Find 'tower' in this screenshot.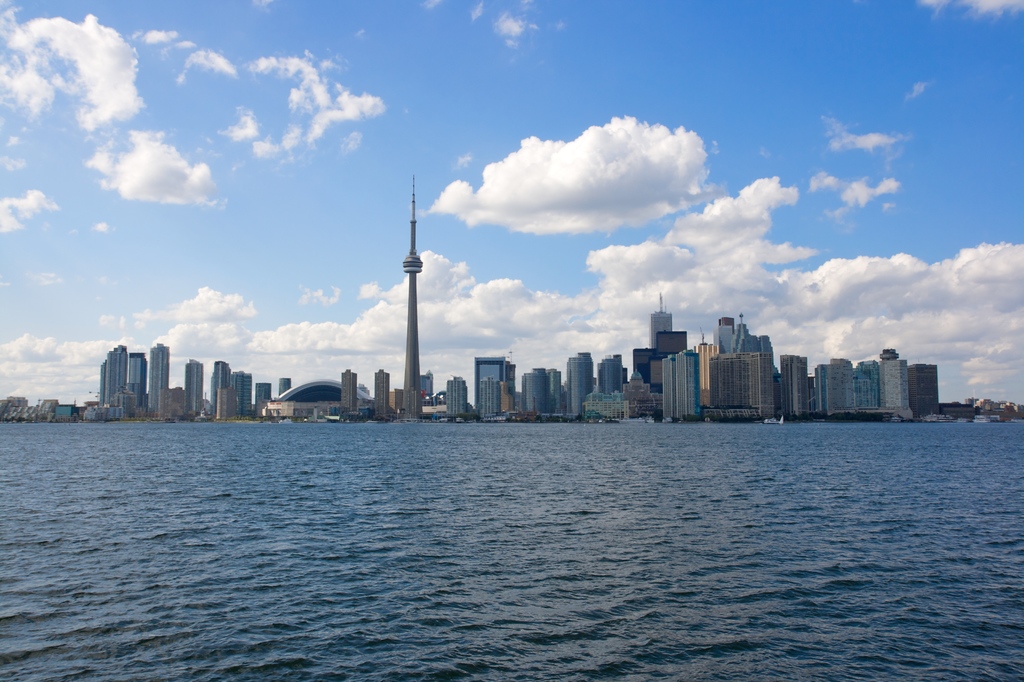
The bounding box for 'tower' is x1=703 y1=336 x2=778 y2=428.
